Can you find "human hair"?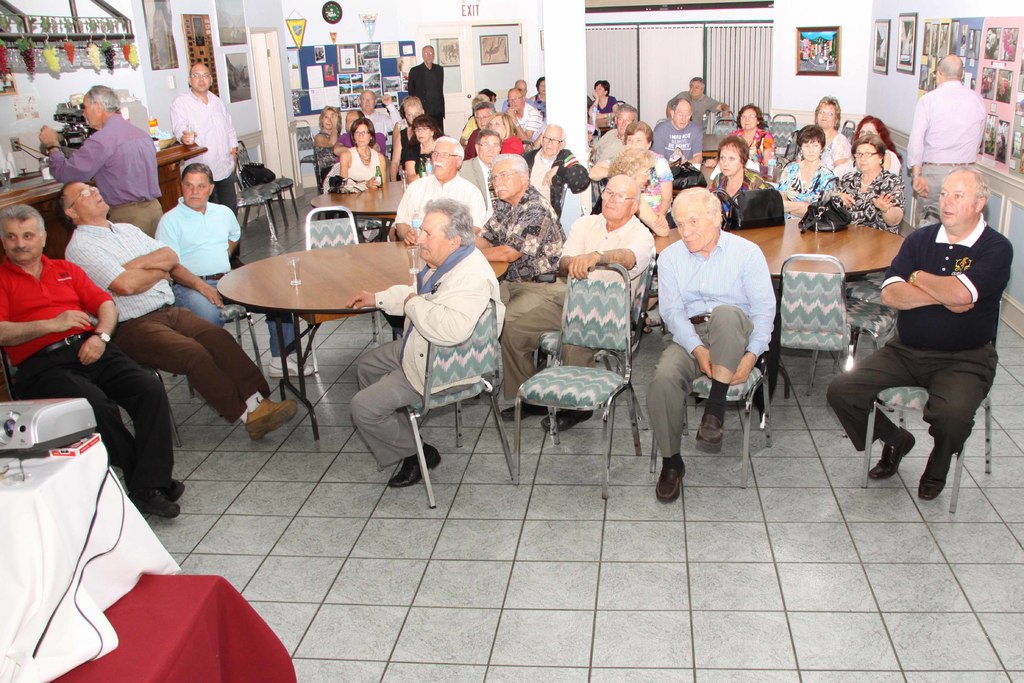
Yes, bounding box: locate(356, 110, 365, 117).
